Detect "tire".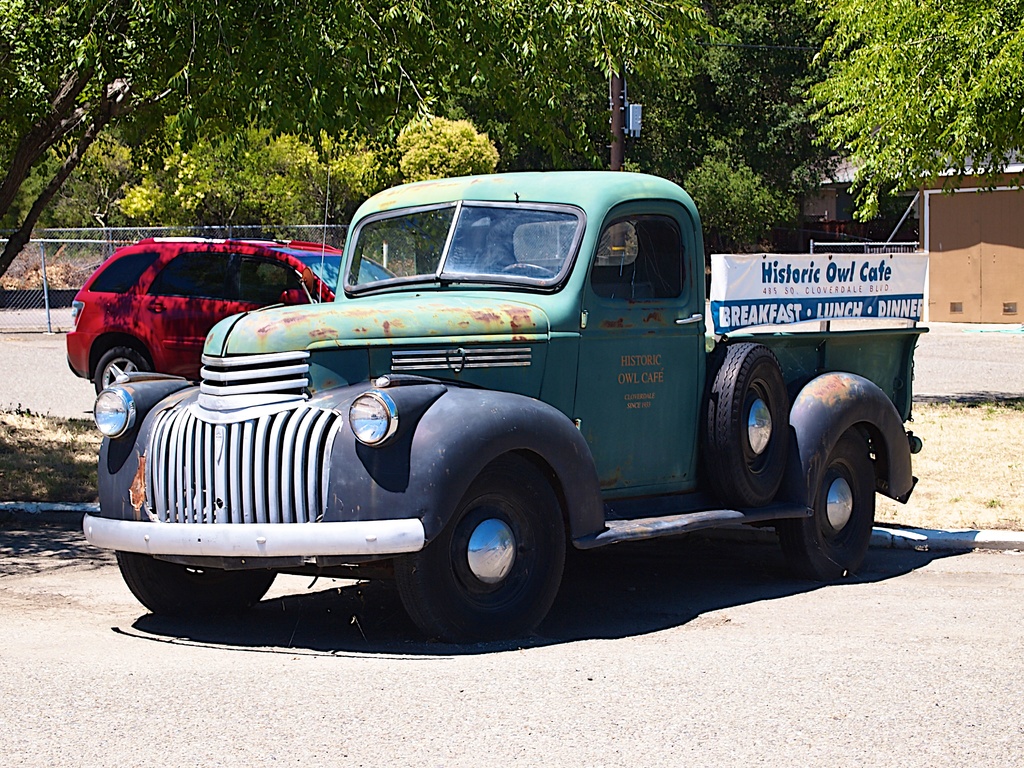
Detected at (left=89, top=349, right=155, bottom=401).
